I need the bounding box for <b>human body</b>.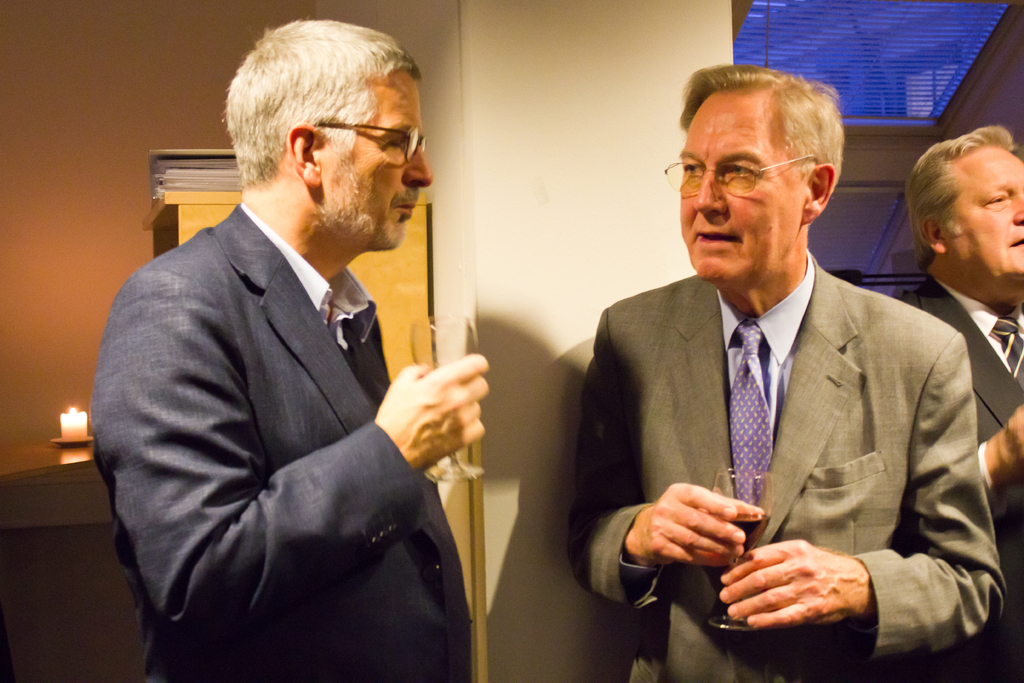
Here it is: Rect(896, 124, 1023, 682).
